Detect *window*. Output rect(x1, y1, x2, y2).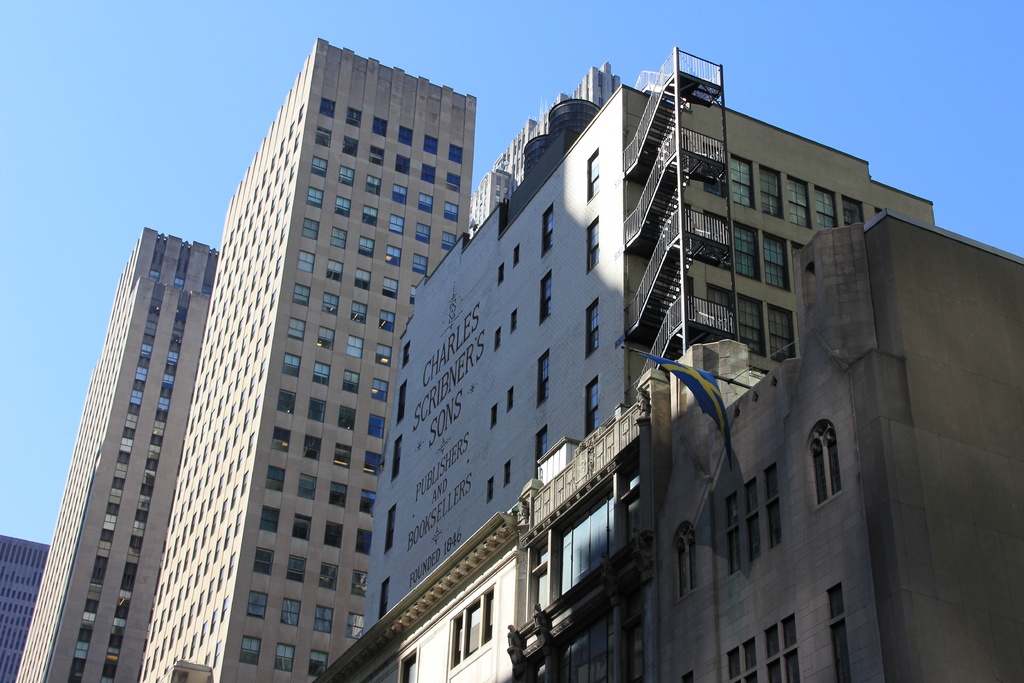
rect(444, 143, 465, 160).
